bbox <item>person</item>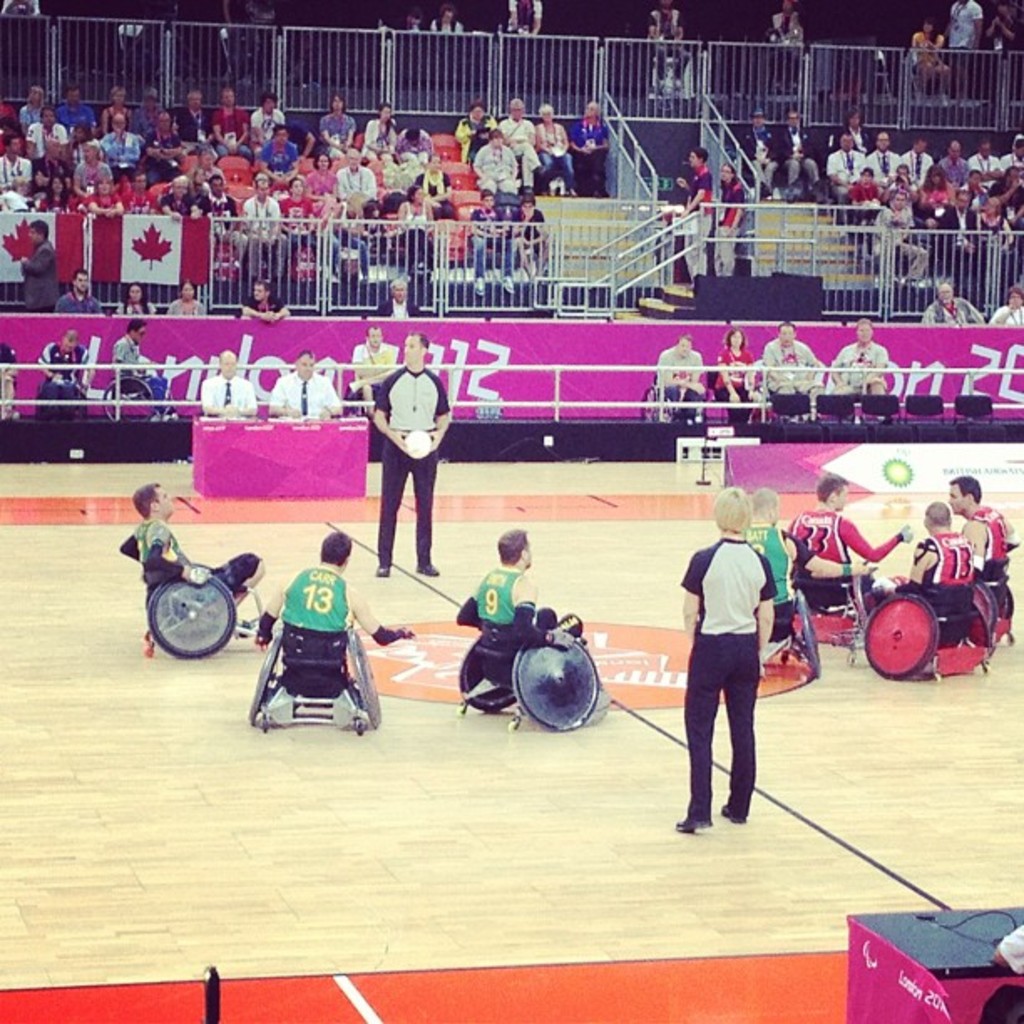
763,0,806,89
